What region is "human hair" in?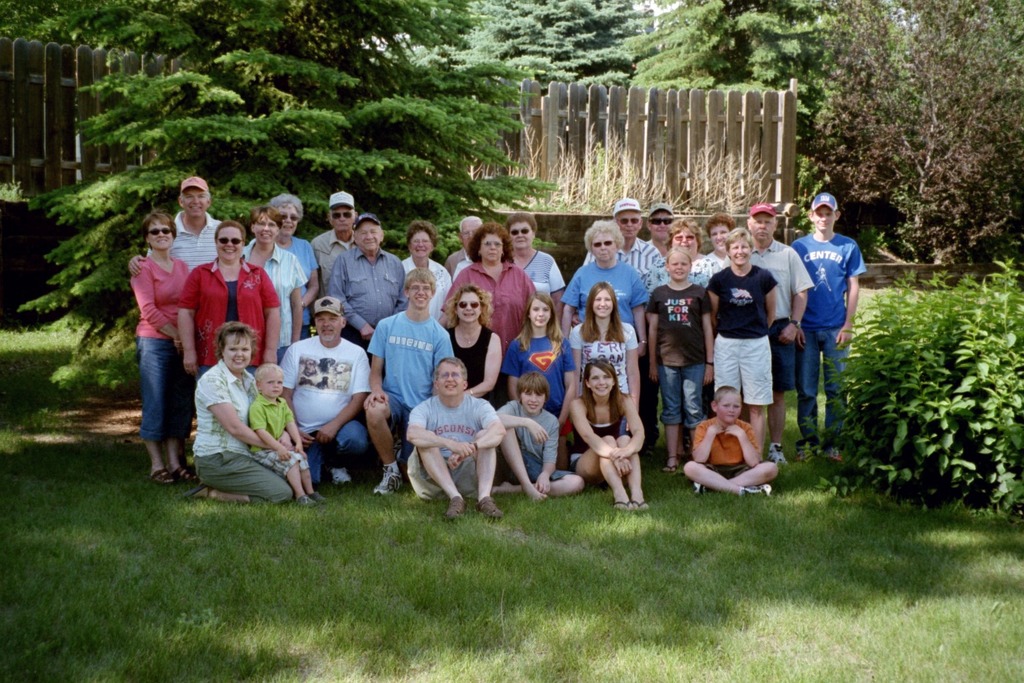
[212, 220, 249, 239].
